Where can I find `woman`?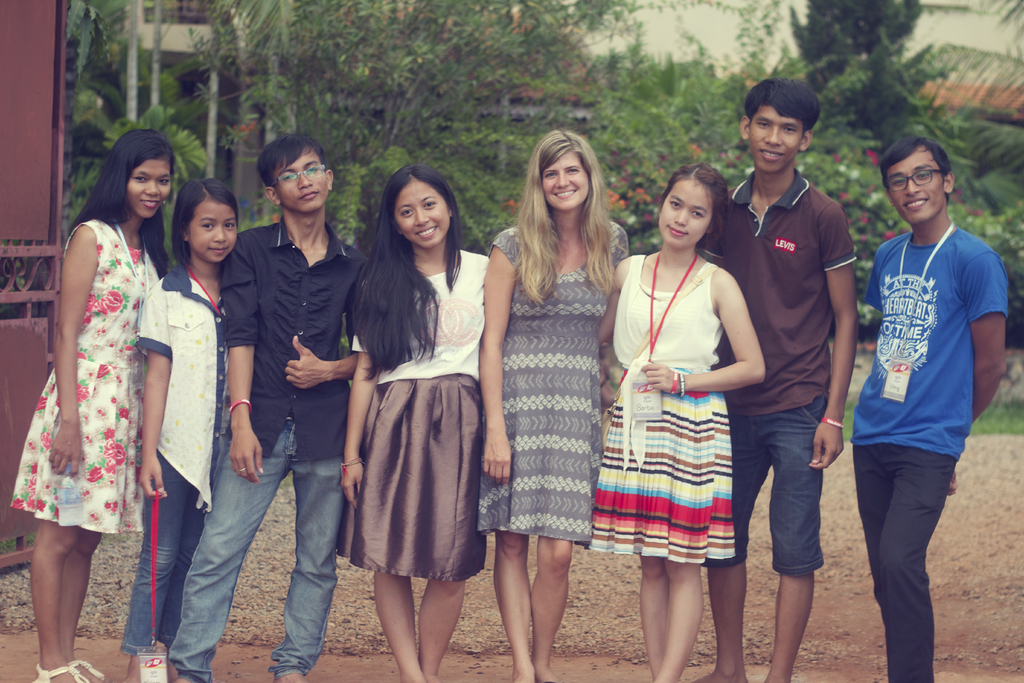
You can find it at locate(23, 117, 172, 643).
